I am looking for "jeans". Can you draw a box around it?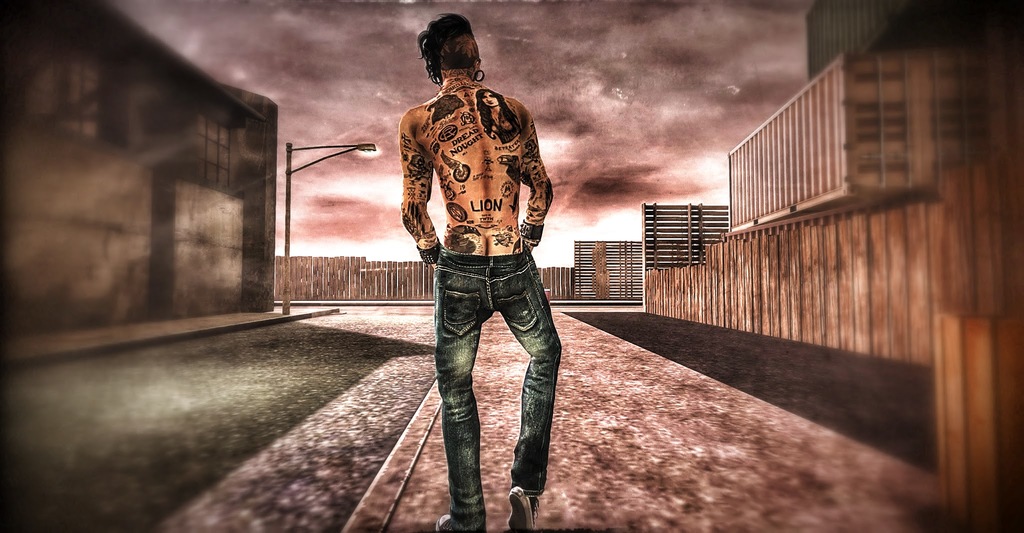
Sure, the bounding box is left=419, top=240, right=562, bottom=511.
